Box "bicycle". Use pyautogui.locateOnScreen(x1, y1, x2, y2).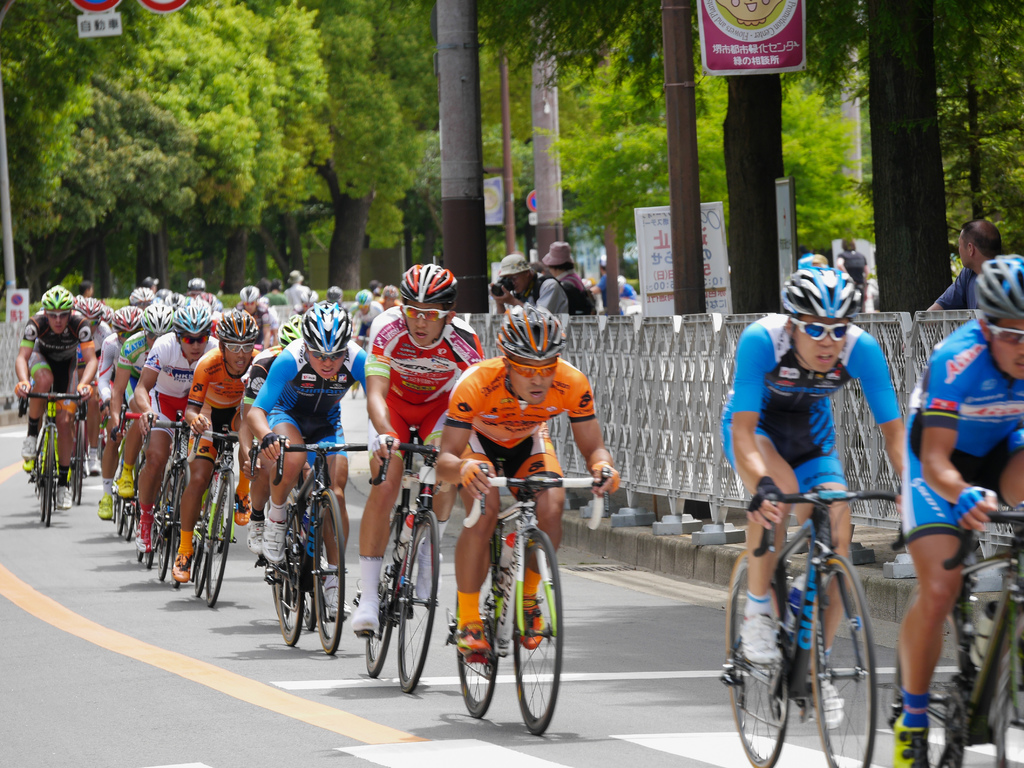
pyautogui.locateOnScreen(69, 387, 93, 507).
